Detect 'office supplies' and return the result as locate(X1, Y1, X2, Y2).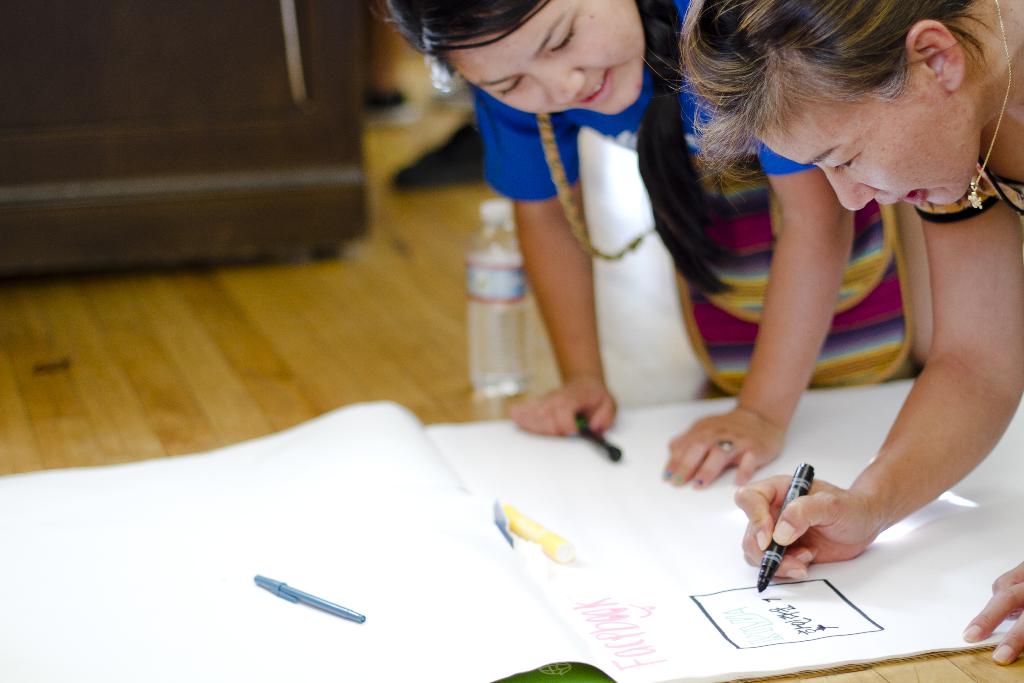
locate(0, 374, 1023, 682).
